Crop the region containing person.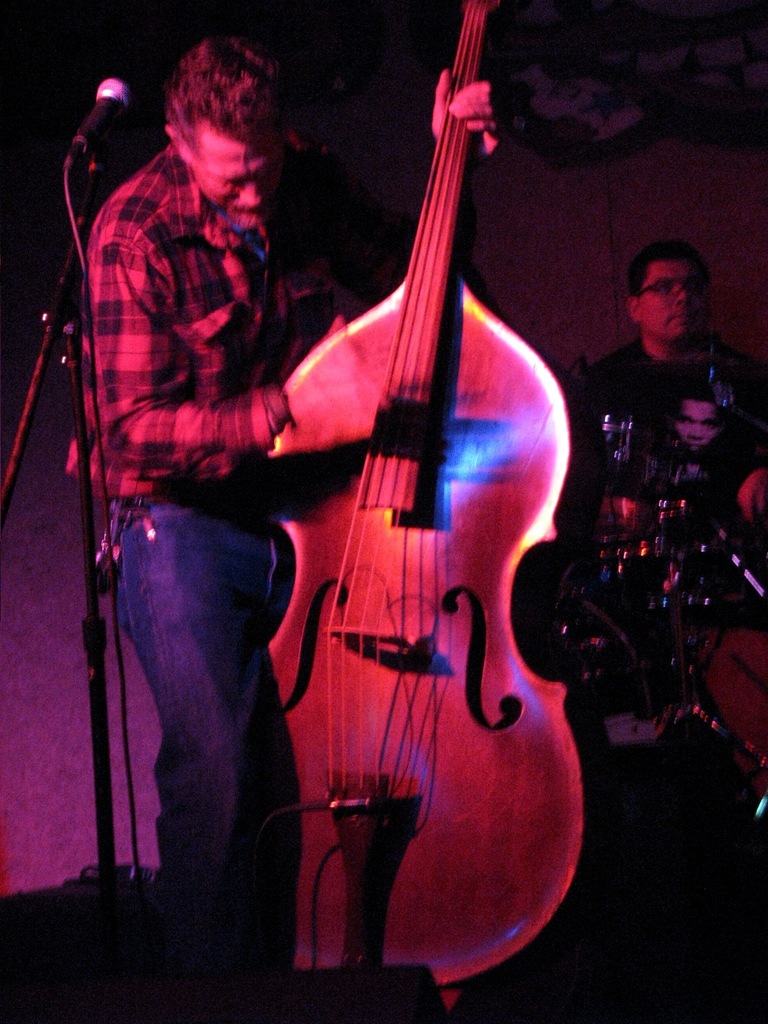
Crop region: left=79, top=33, right=513, bottom=975.
